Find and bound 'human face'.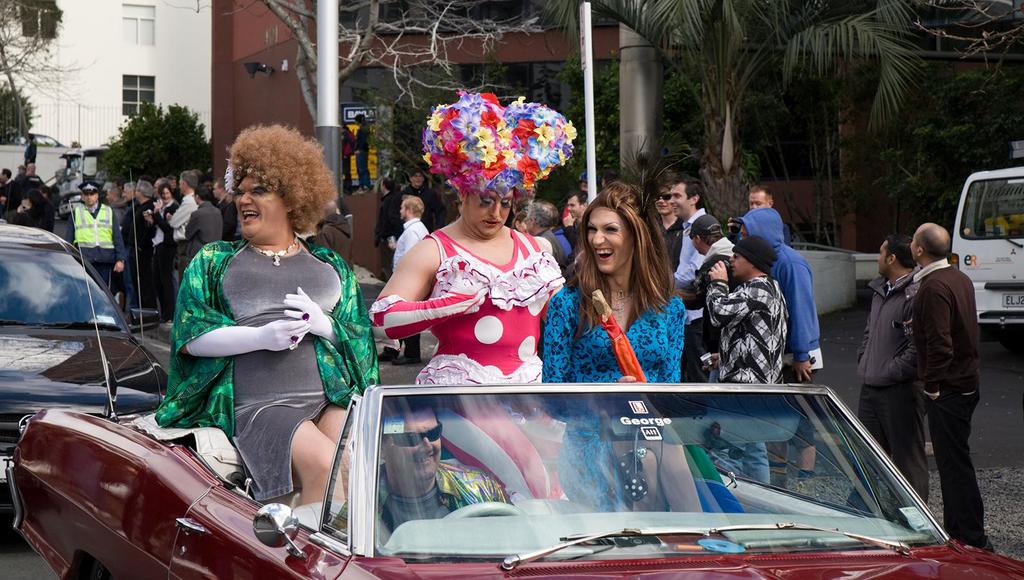
Bound: 464 187 513 239.
